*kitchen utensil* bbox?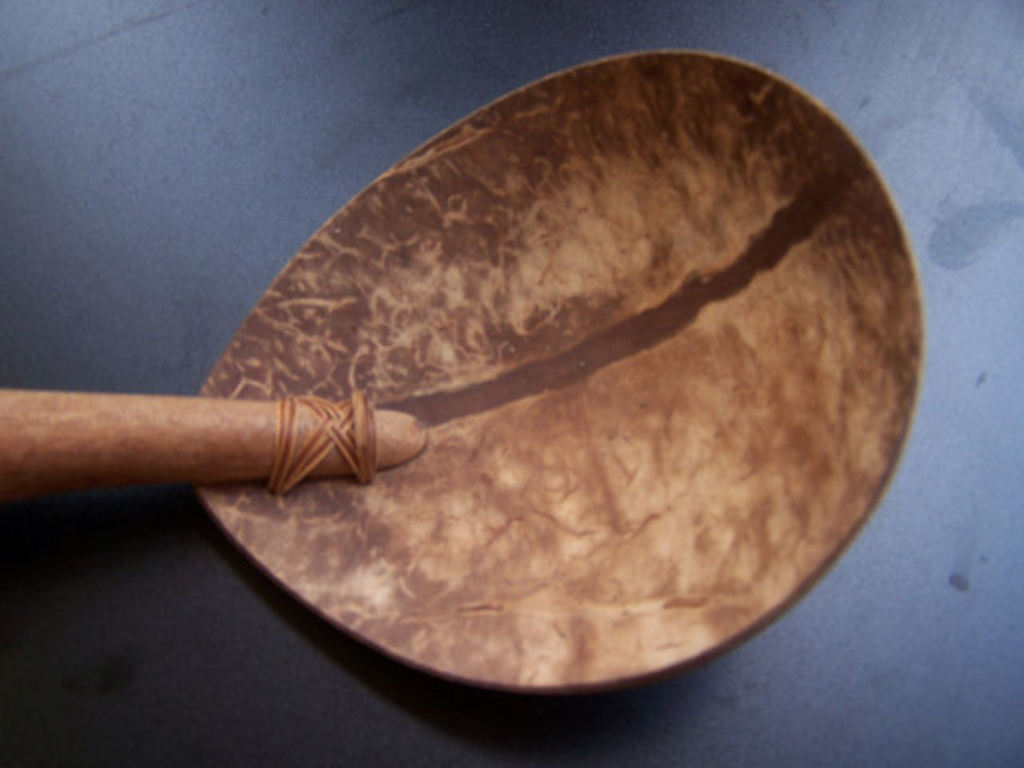
l=0, t=51, r=922, b=693
